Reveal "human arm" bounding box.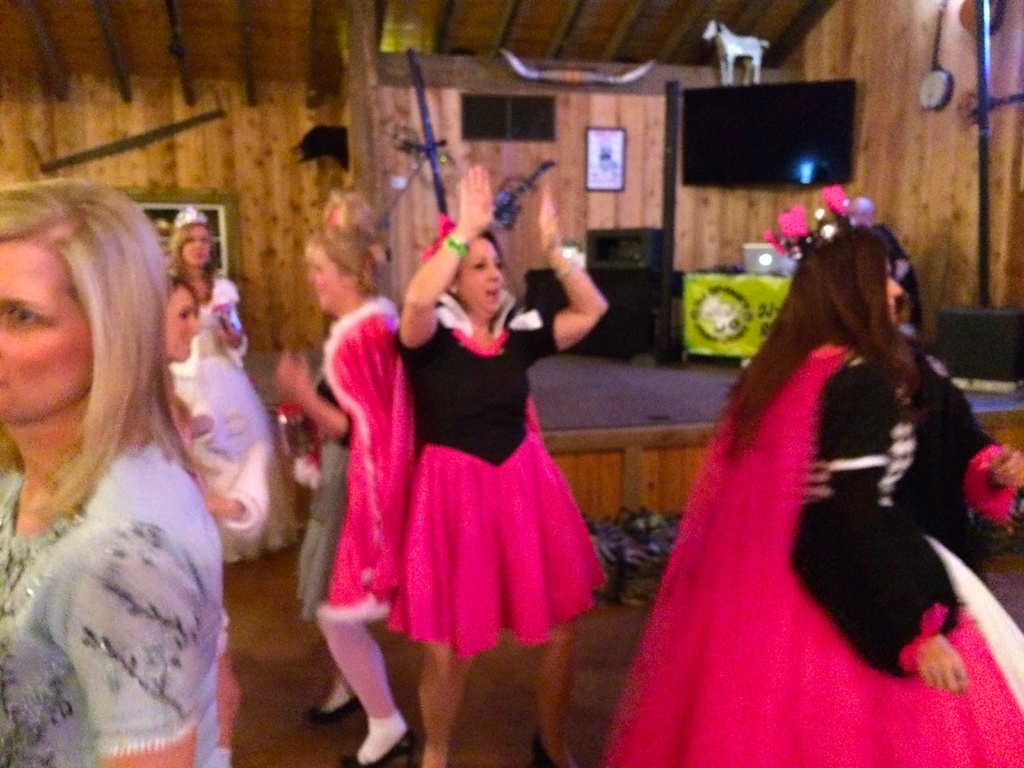
Revealed: pyautogui.locateOnScreen(790, 360, 964, 694).
